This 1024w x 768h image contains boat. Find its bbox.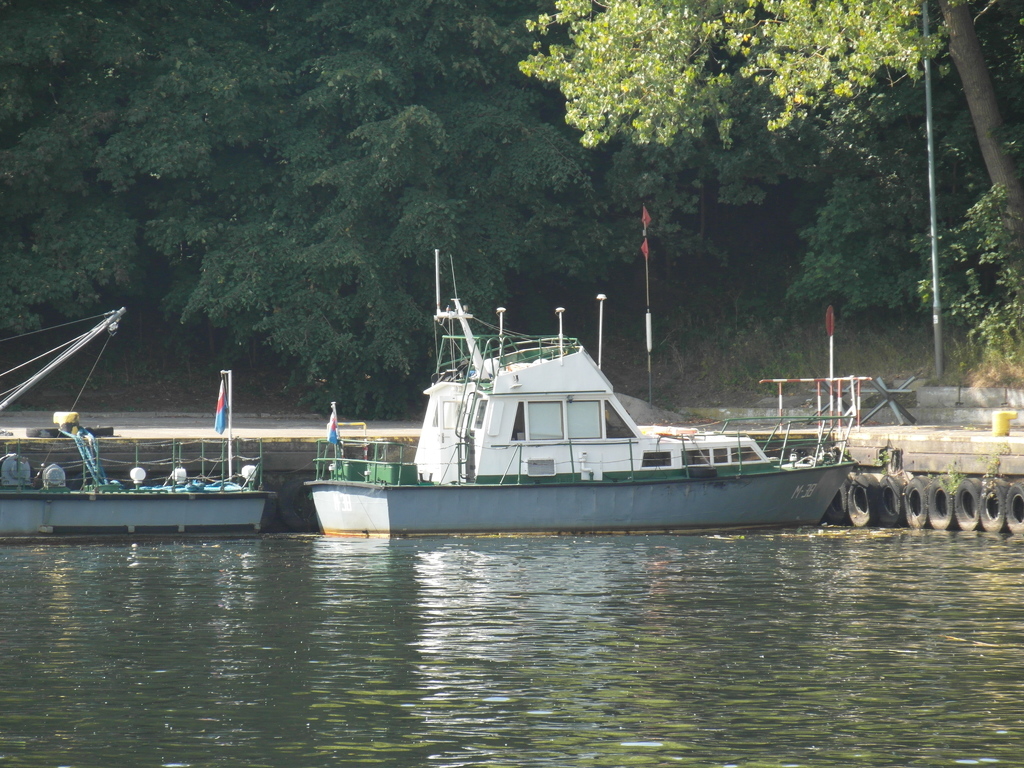
bbox(252, 262, 911, 546).
